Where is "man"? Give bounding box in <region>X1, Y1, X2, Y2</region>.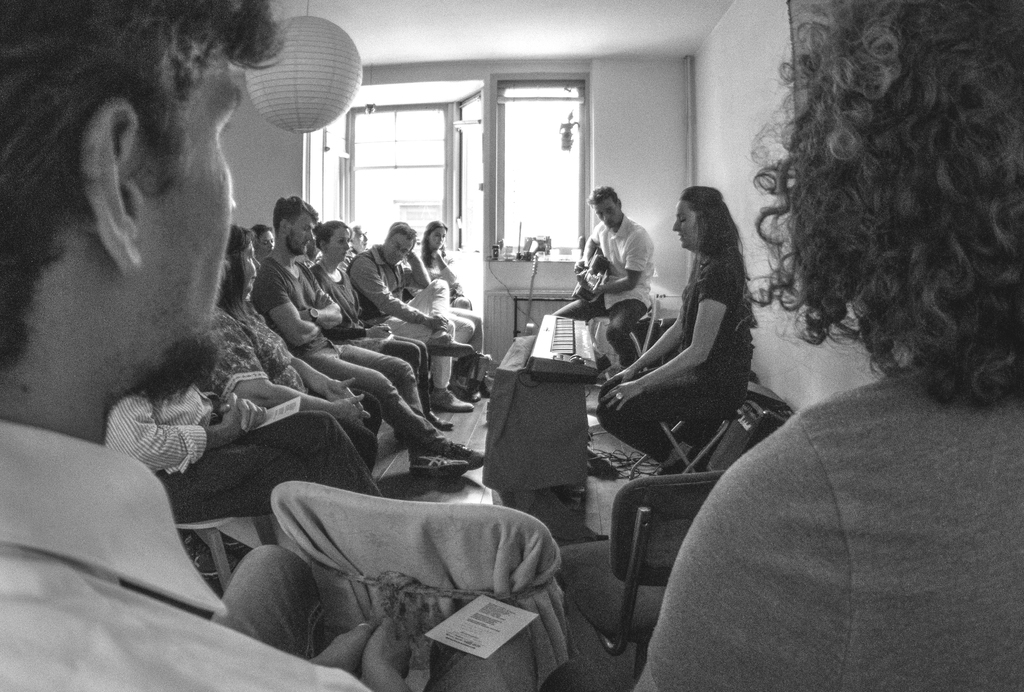
<region>0, 0, 442, 691</region>.
